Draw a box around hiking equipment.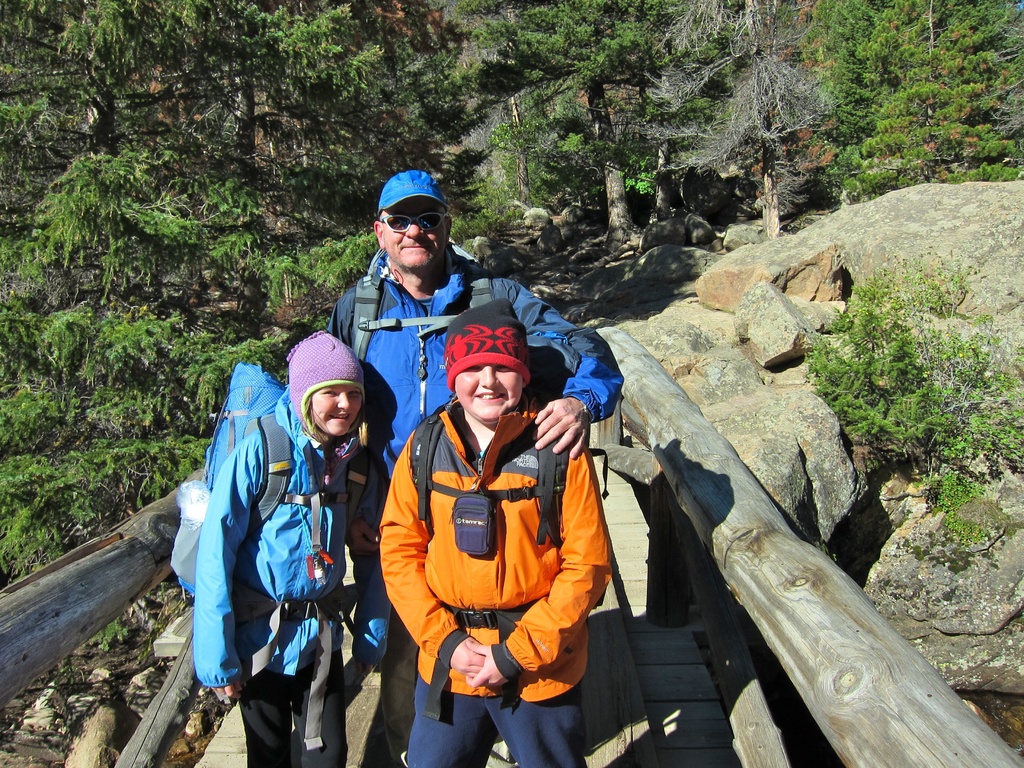
[left=168, top=362, right=373, bottom=753].
